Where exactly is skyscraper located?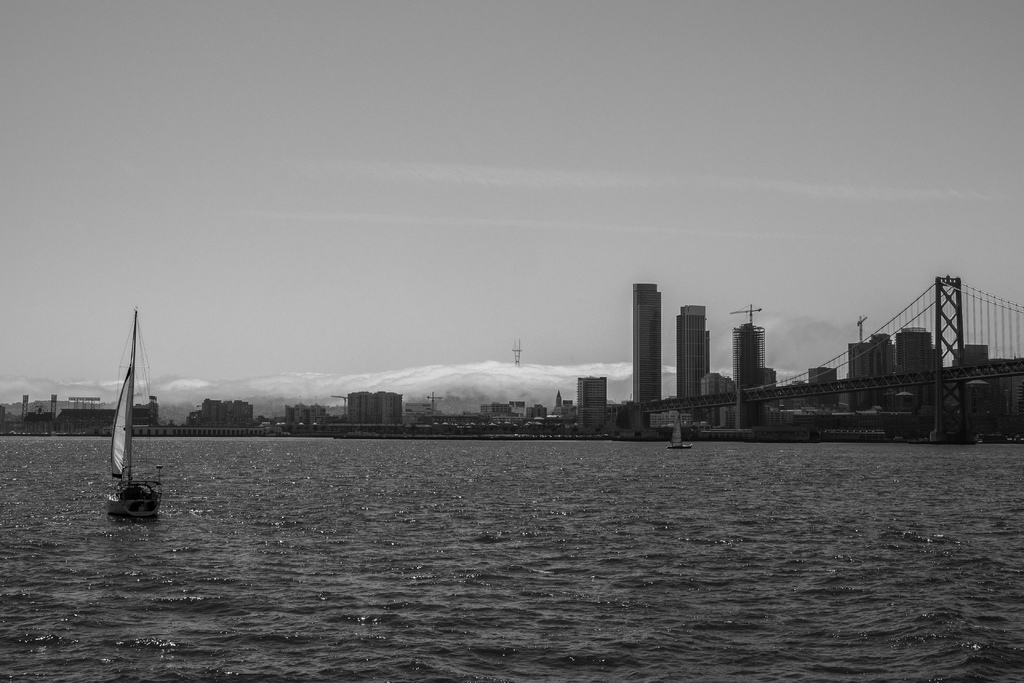
Its bounding box is 344 383 404 431.
